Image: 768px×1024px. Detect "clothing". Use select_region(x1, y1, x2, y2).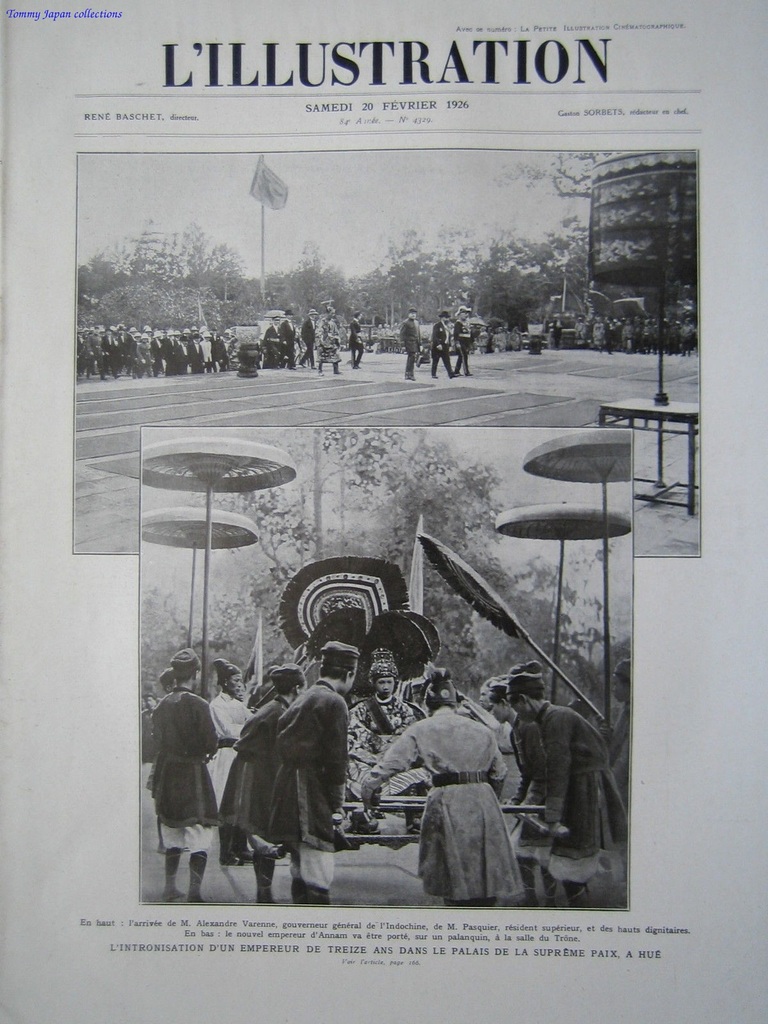
select_region(152, 688, 228, 852).
